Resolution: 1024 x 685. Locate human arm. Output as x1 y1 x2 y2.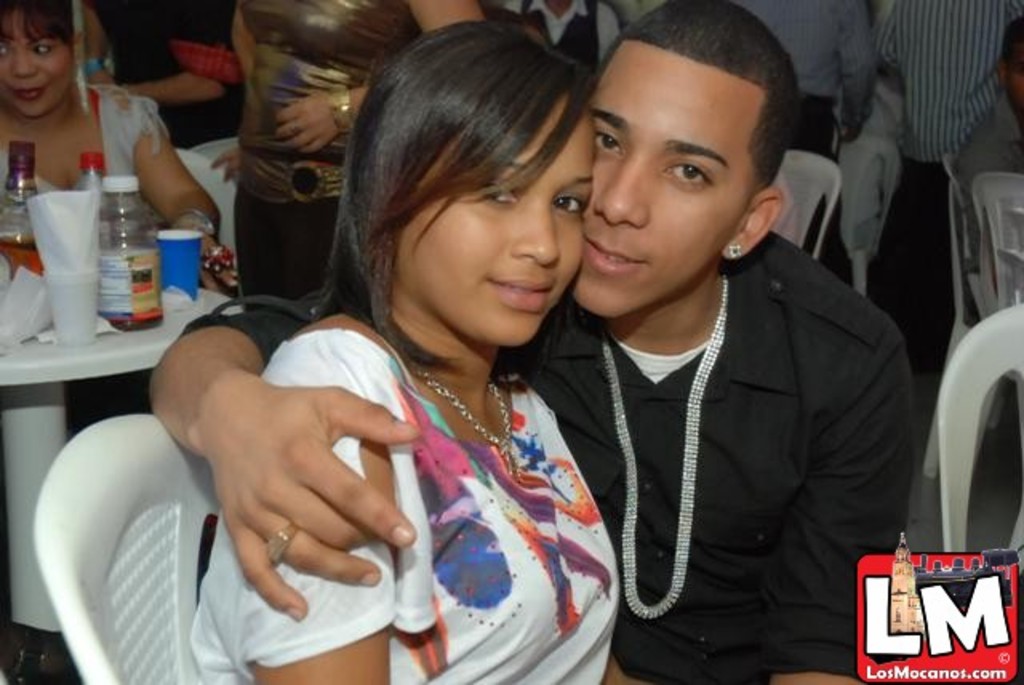
595 2 619 67.
